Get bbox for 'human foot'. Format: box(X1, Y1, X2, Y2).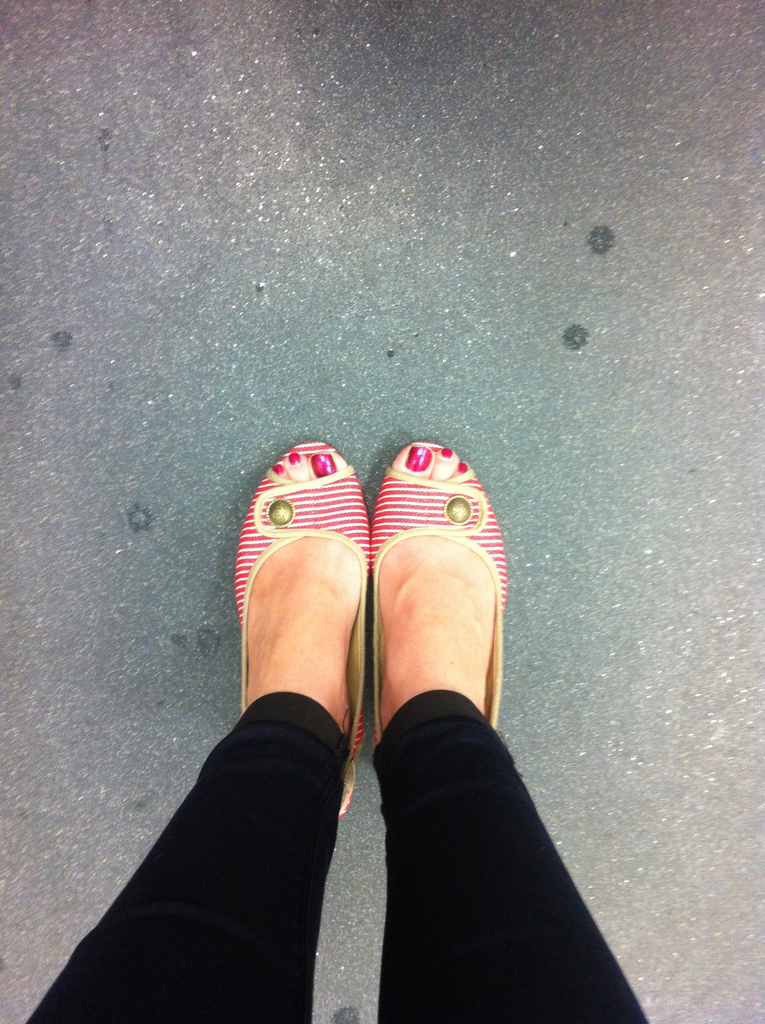
box(249, 536, 350, 756).
